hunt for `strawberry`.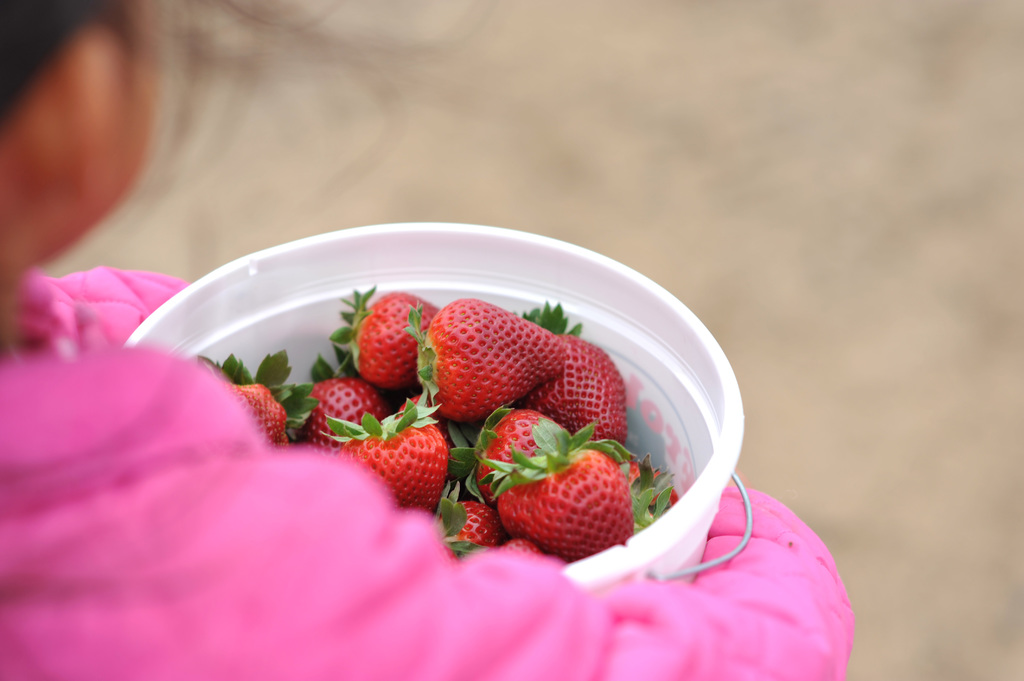
Hunted down at bbox(492, 455, 636, 554).
